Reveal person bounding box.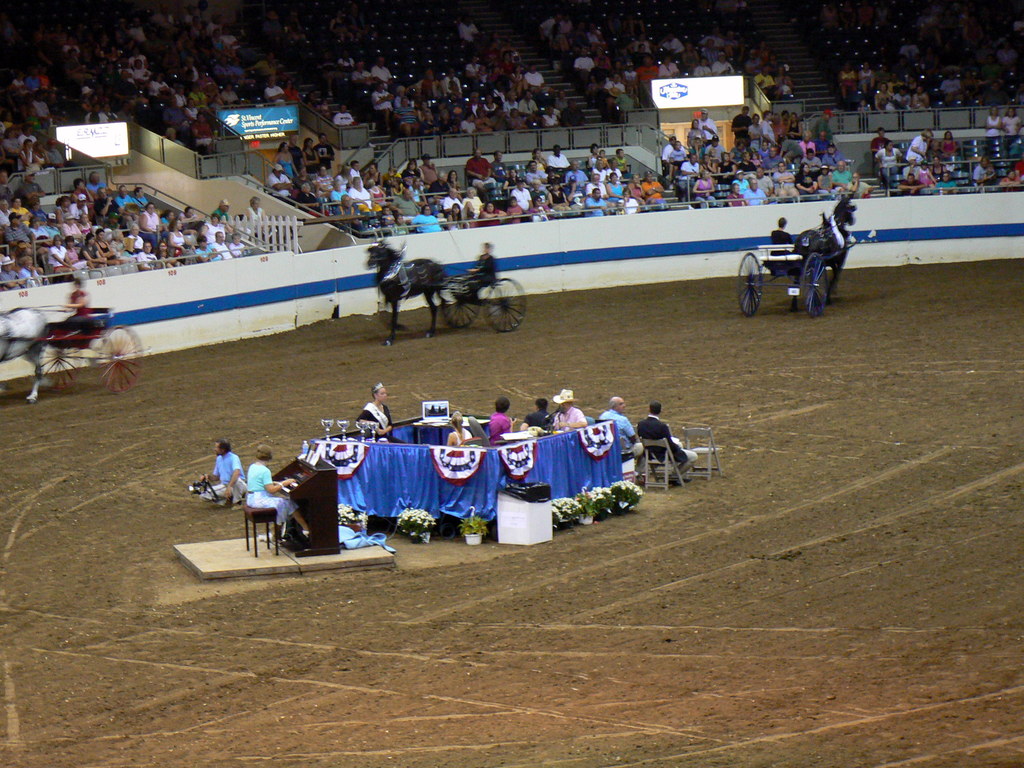
Revealed: [x1=745, y1=116, x2=762, y2=150].
